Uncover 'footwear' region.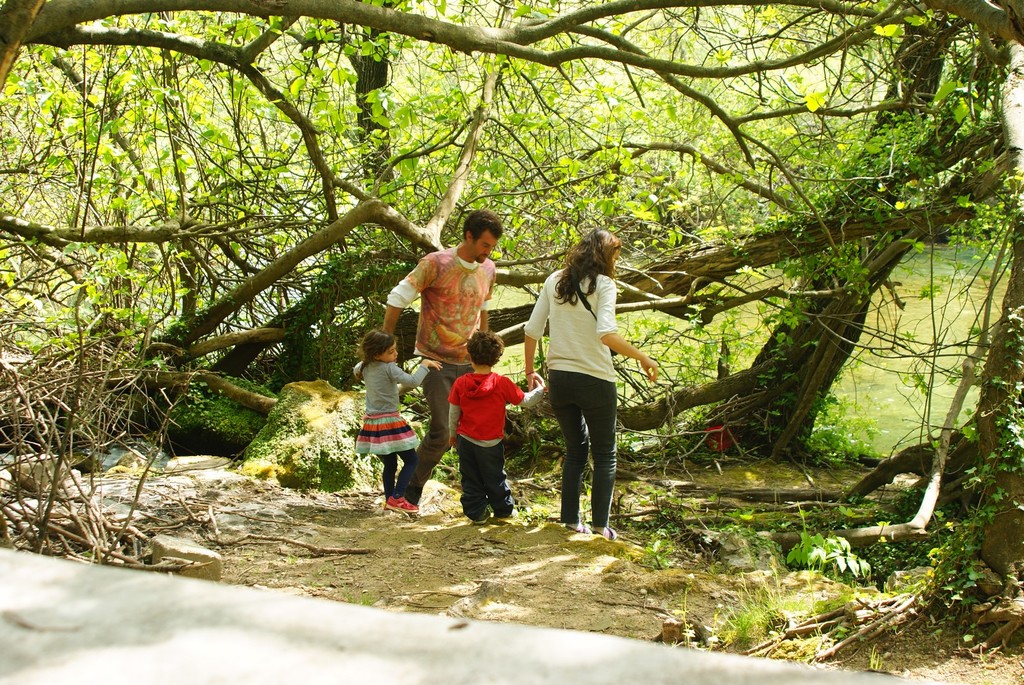
Uncovered: Rect(390, 494, 422, 512).
